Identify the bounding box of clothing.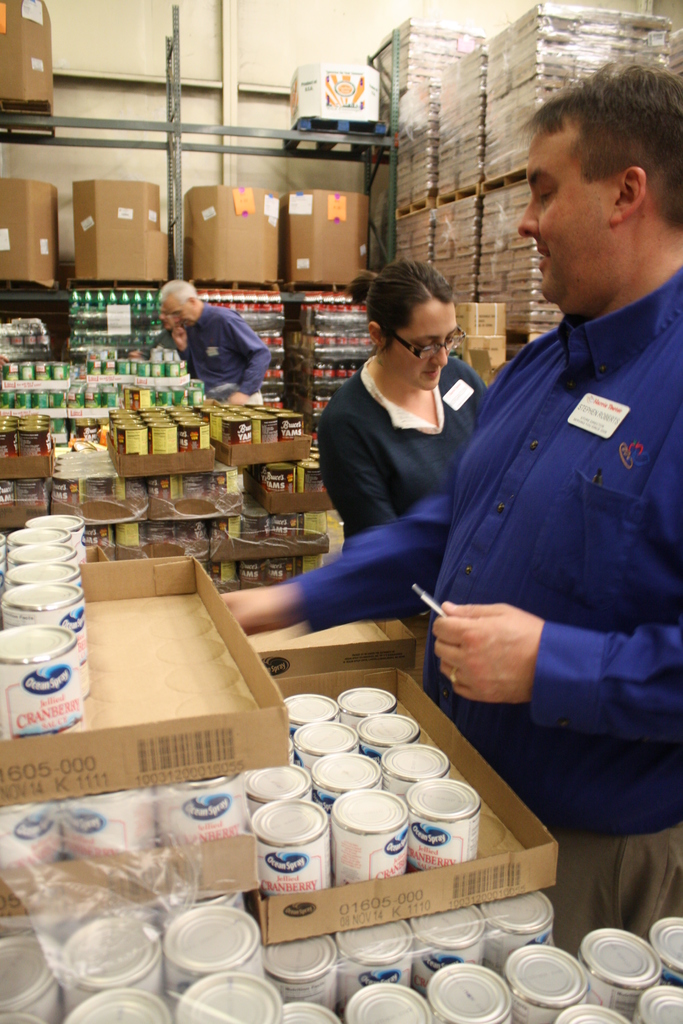
locate(314, 337, 519, 556).
